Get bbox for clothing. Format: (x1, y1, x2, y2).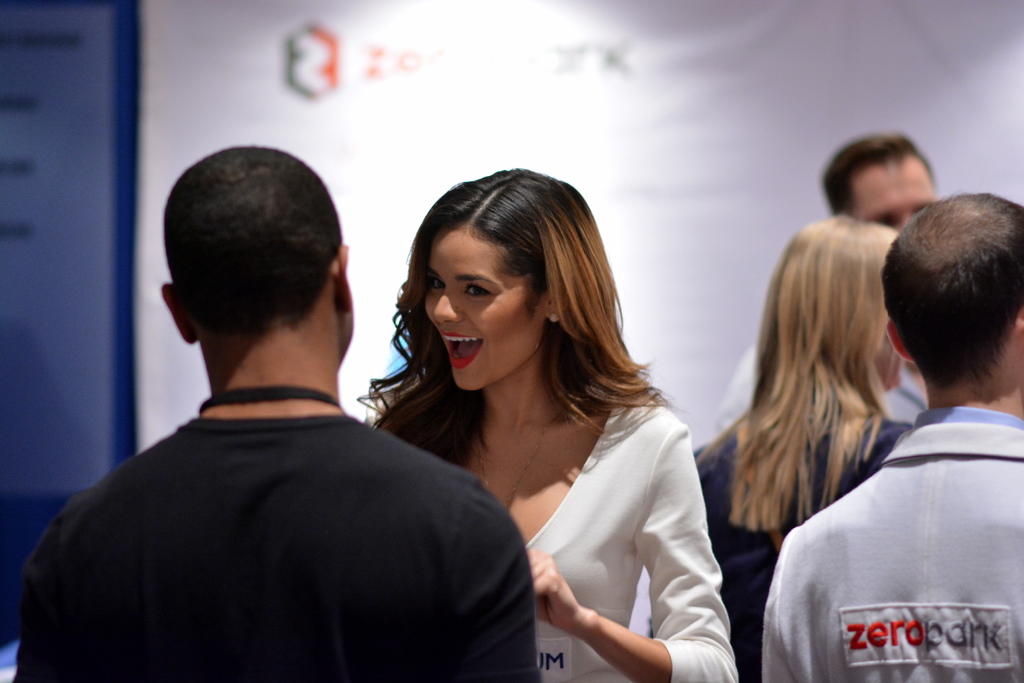
(682, 392, 897, 682).
